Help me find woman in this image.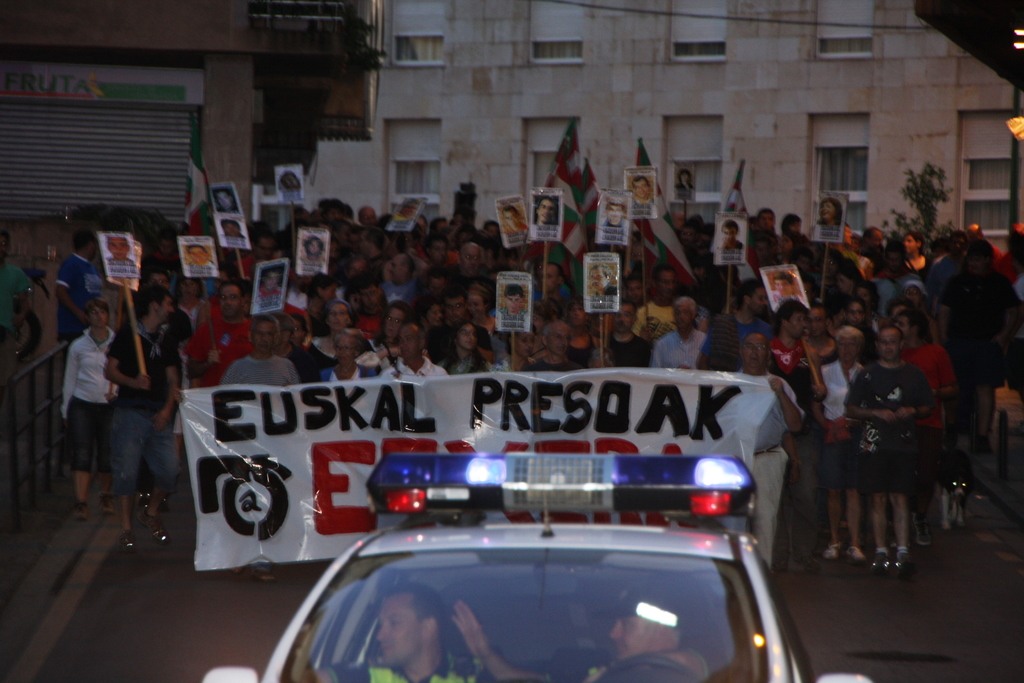
Found it: l=814, t=189, r=850, b=223.
